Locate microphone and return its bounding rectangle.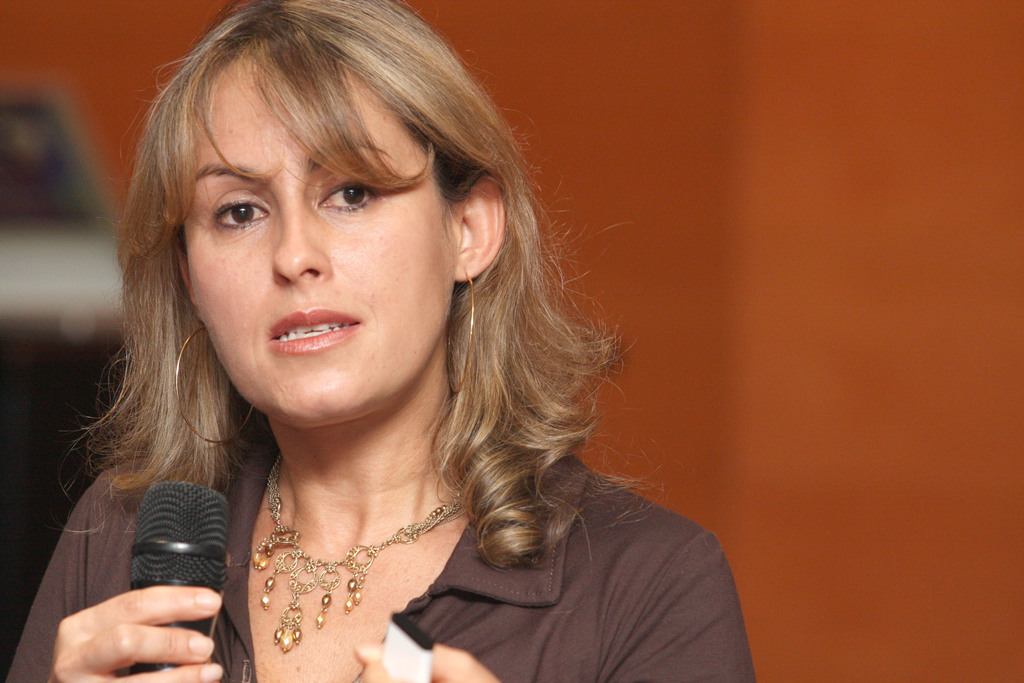
[x1=111, y1=500, x2=225, y2=588].
